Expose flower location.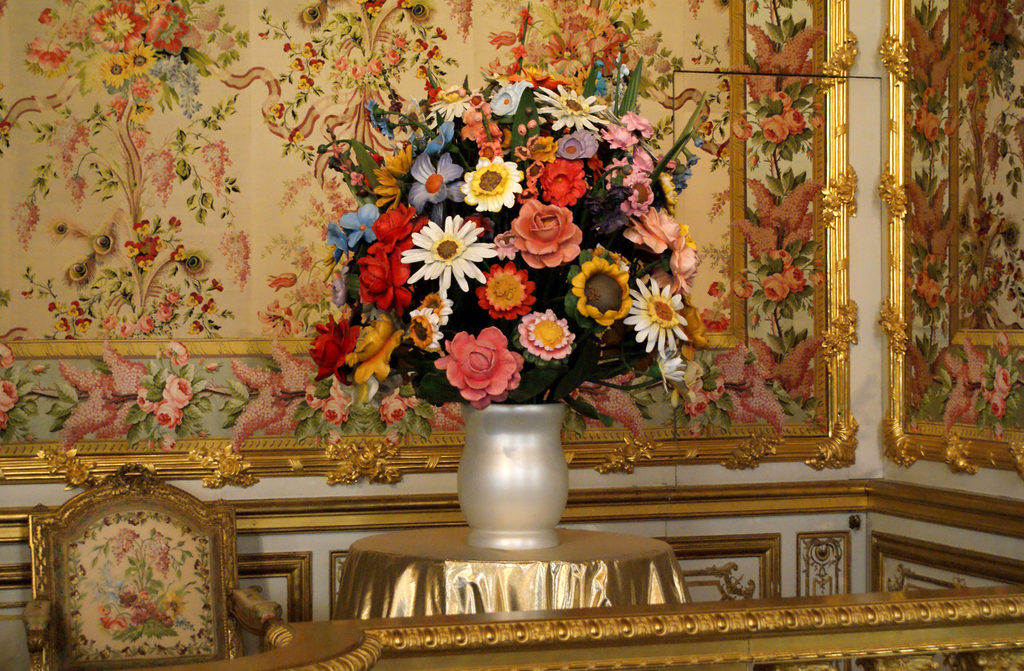
Exposed at <box>975,37,991,65</box>.
